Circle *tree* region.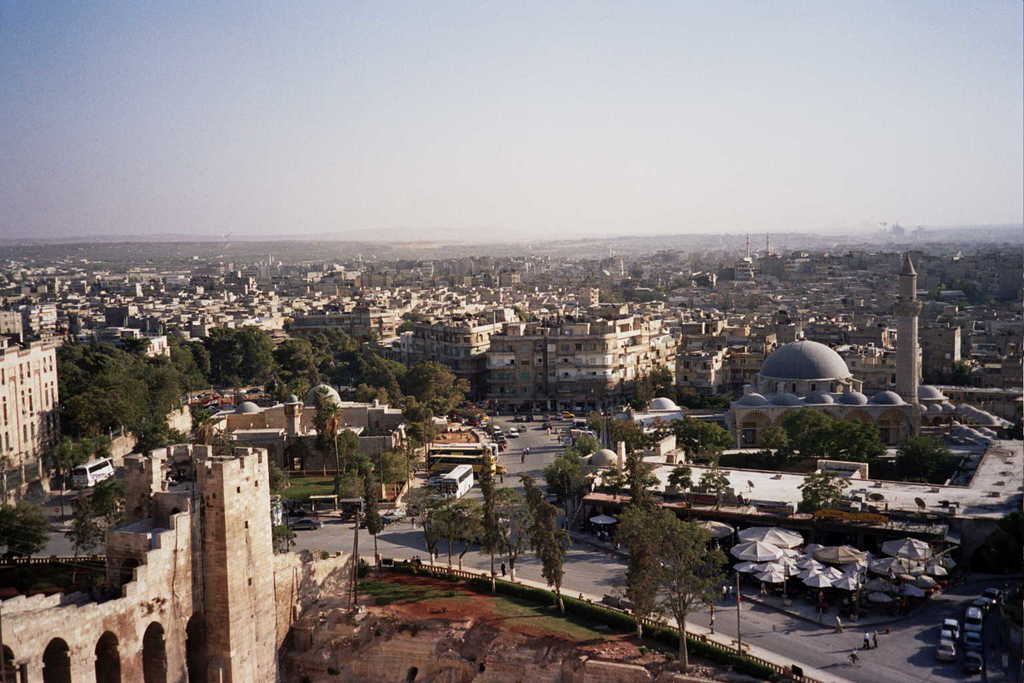
Region: [left=347, top=451, right=374, bottom=488].
